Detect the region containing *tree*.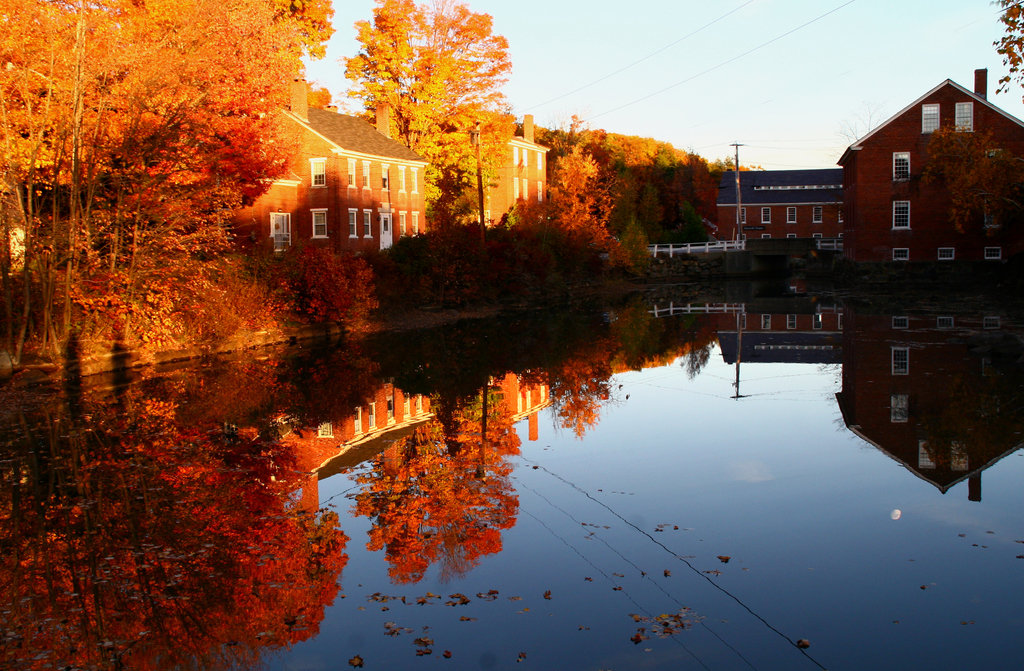
l=426, t=156, r=504, b=314.
